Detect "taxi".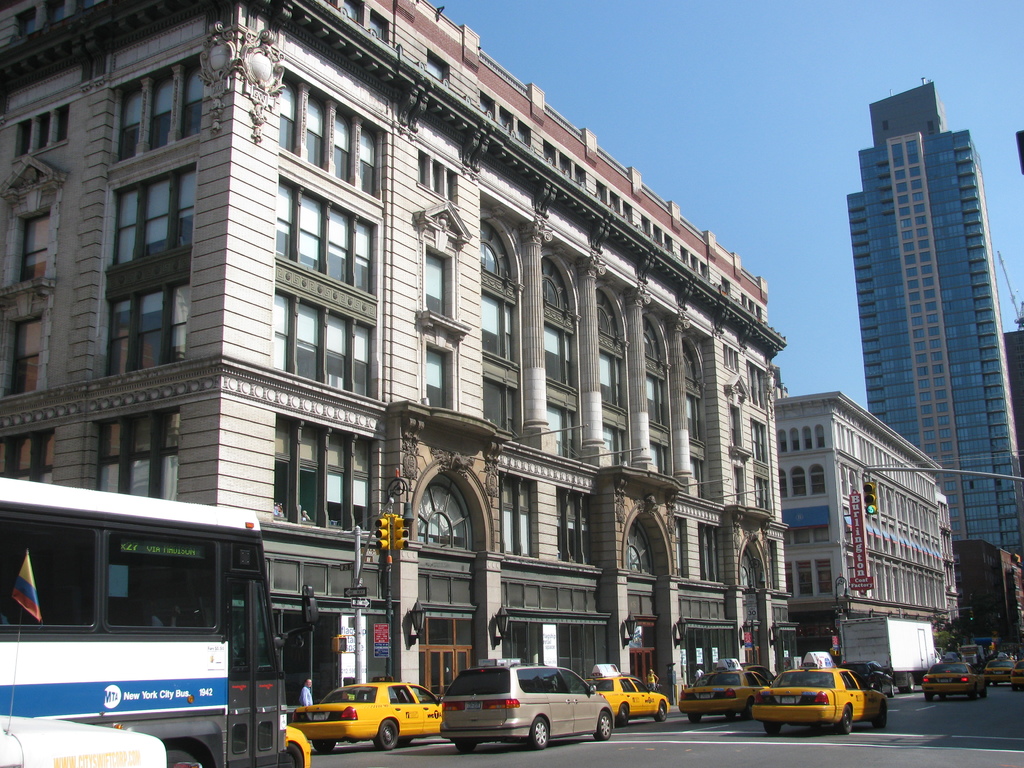
Detected at [288, 677, 443, 751].
